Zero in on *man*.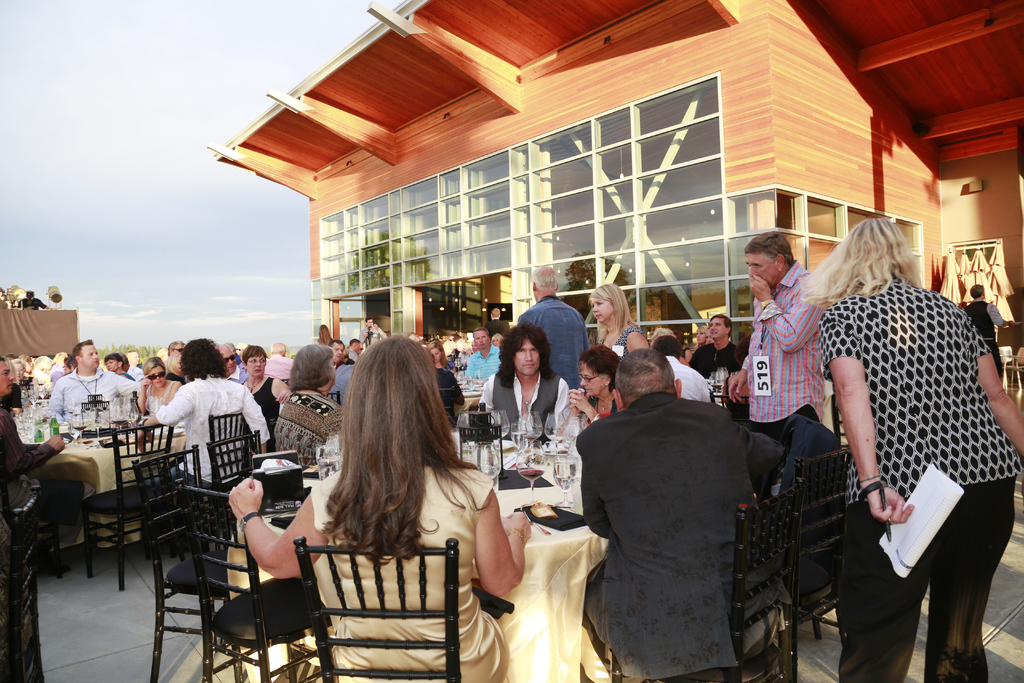
Zeroed in: {"x1": 578, "y1": 358, "x2": 761, "y2": 682}.
